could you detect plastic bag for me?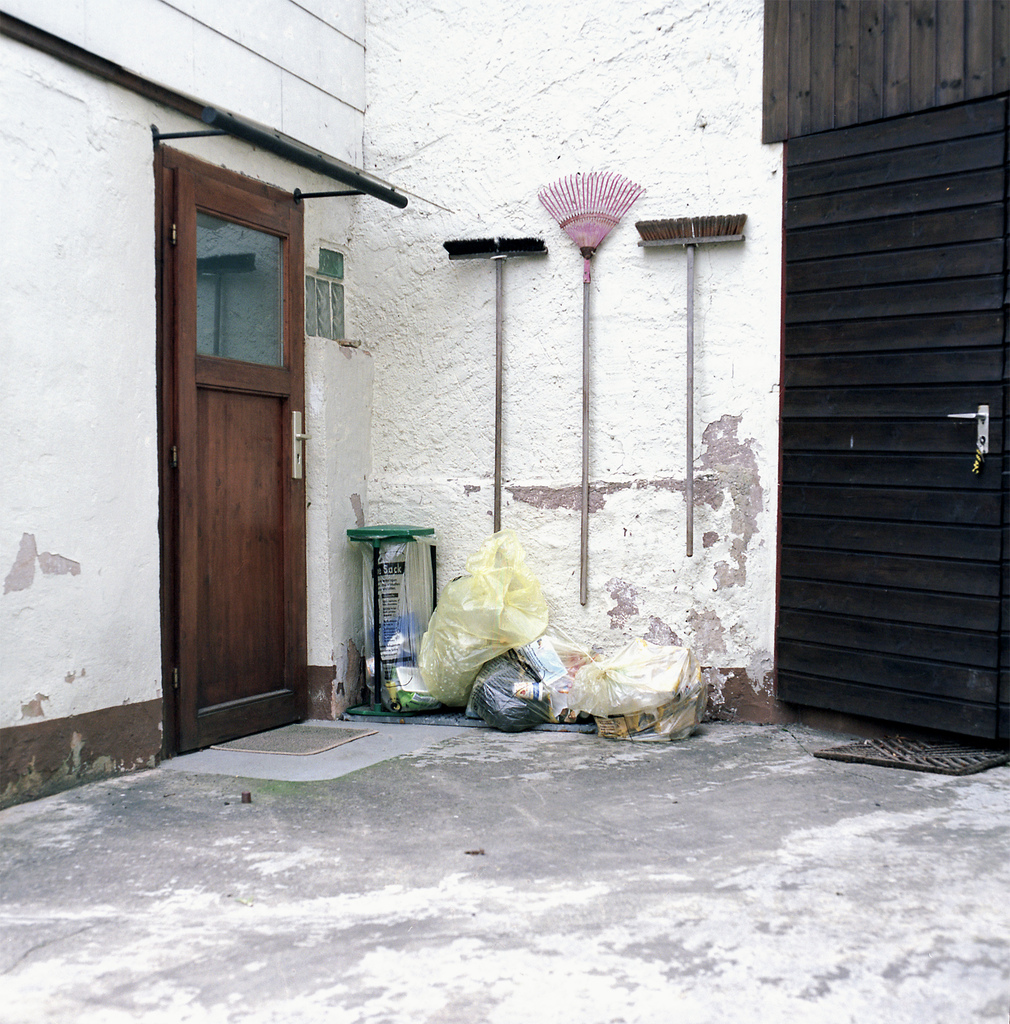
Detection result: (515,603,586,694).
